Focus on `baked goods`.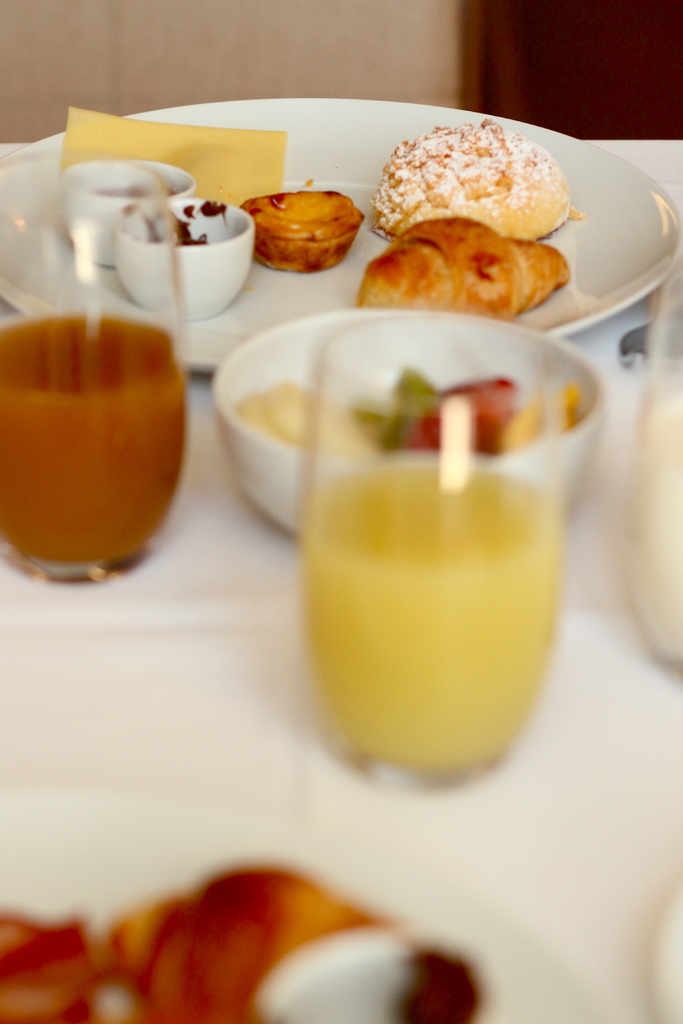
Focused at [365, 120, 572, 246].
